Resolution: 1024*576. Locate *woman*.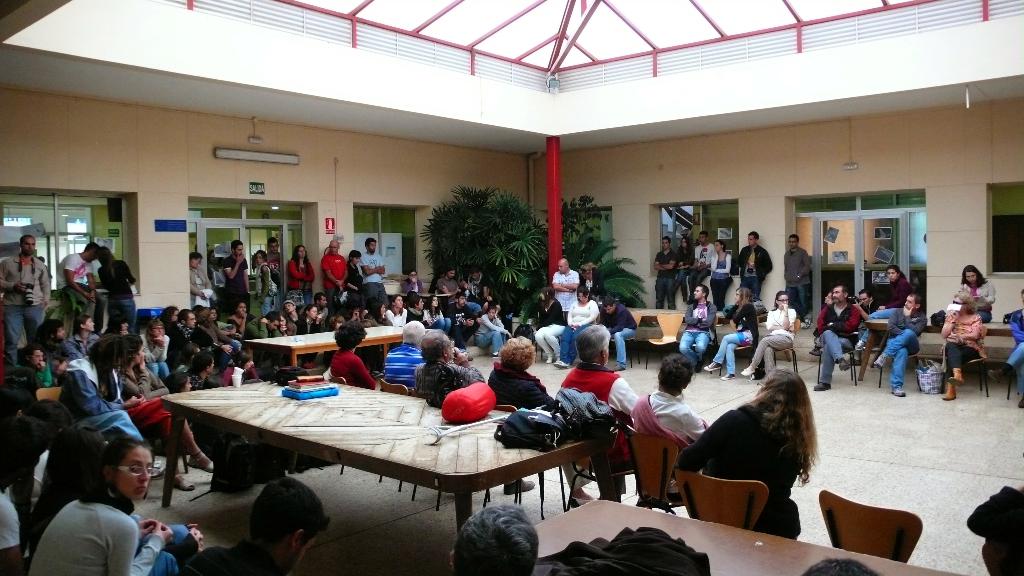
<region>295, 303, 323, 364</region>.
